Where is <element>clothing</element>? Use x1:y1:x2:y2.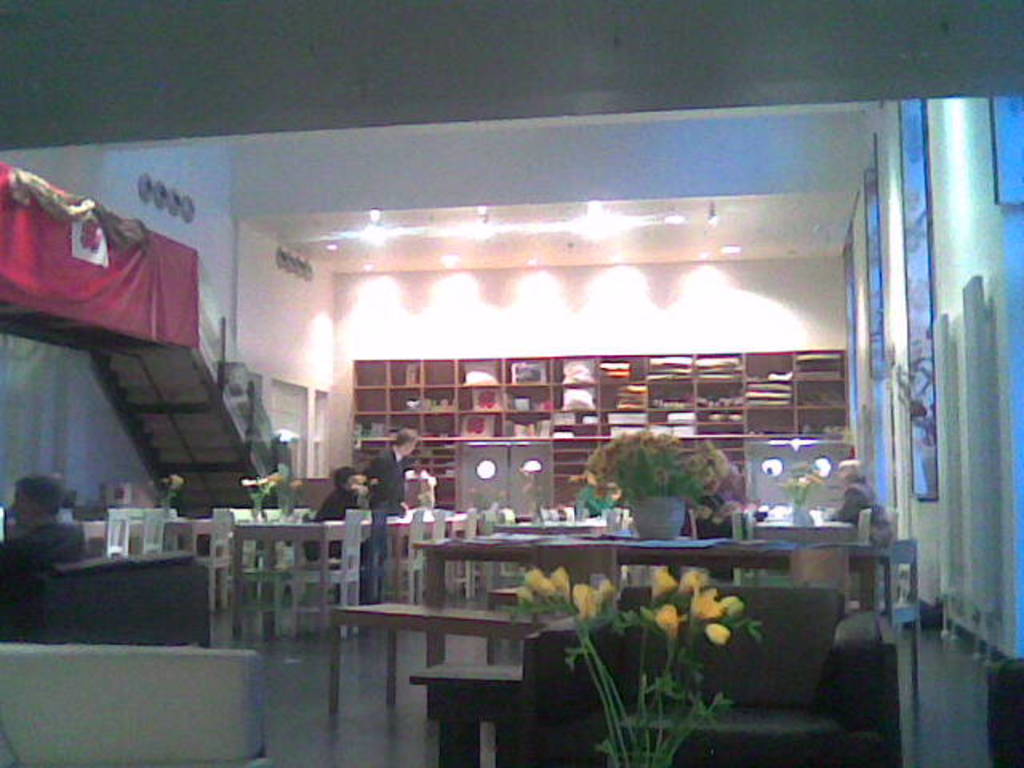
397:456:438:517.
